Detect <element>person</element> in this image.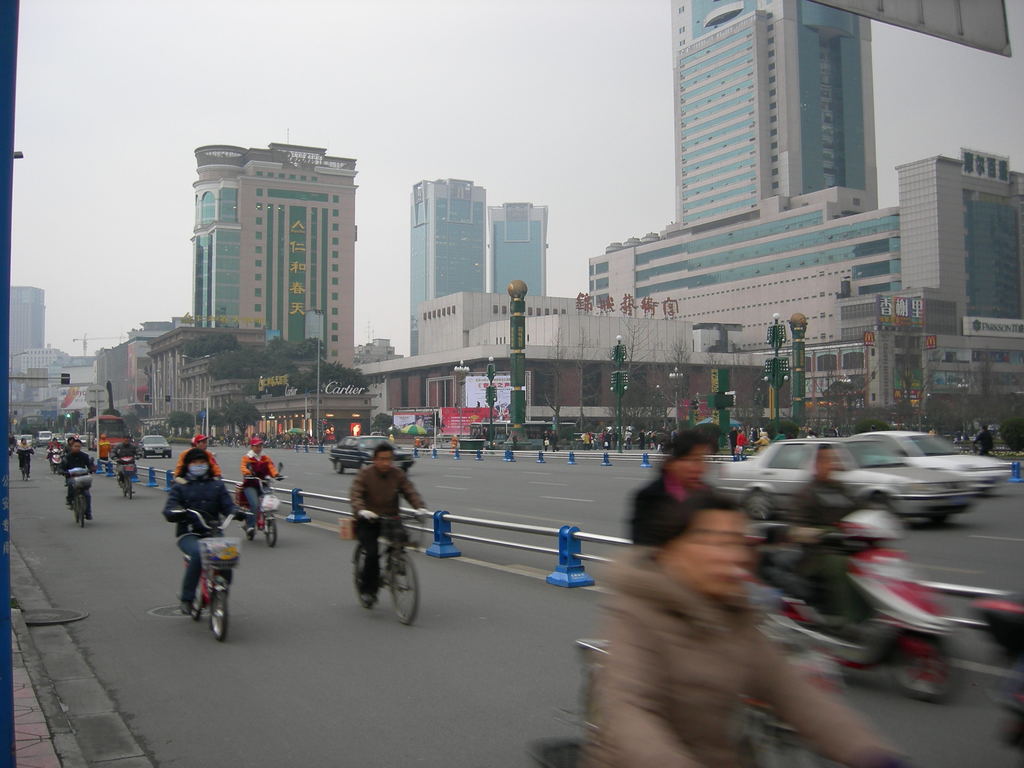
Detection: rect(167, 445, 250, 615).
